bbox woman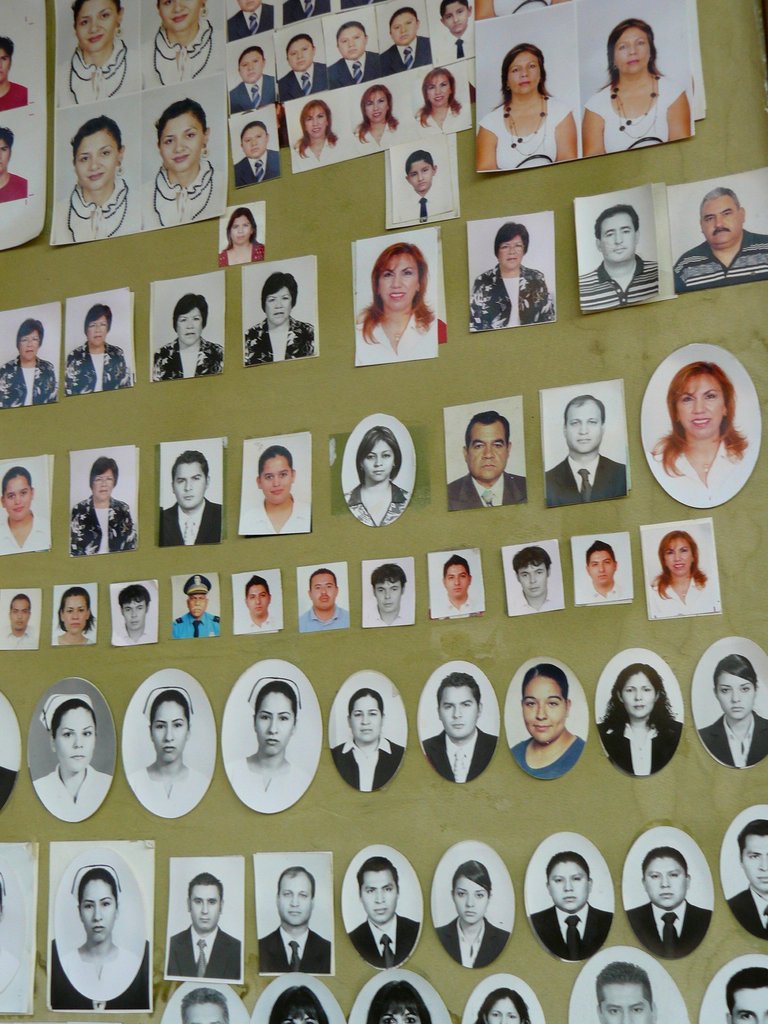
(x1=582, y1=17, x2=693, y2=157)
